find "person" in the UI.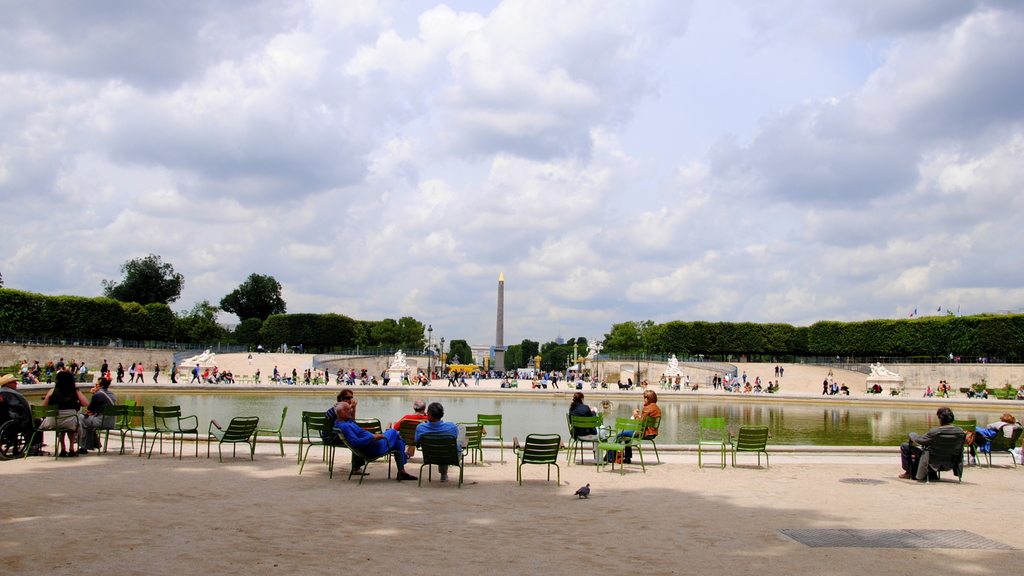
UI element at bbox(499, 375, 507, 388).
